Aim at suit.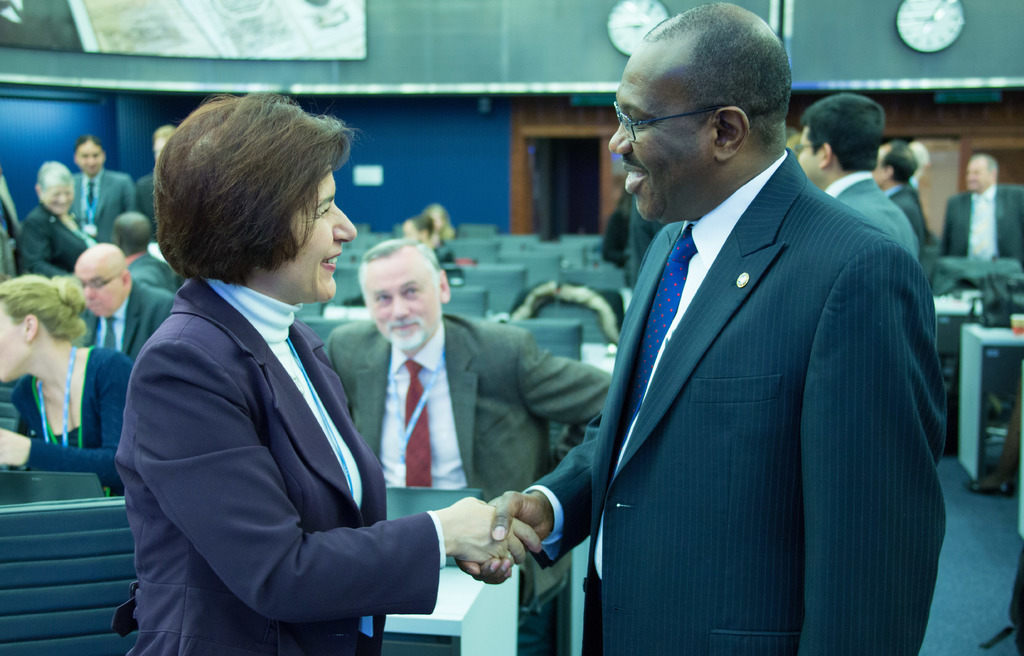
Aimed at bbox(541, 58, 942, 653).
